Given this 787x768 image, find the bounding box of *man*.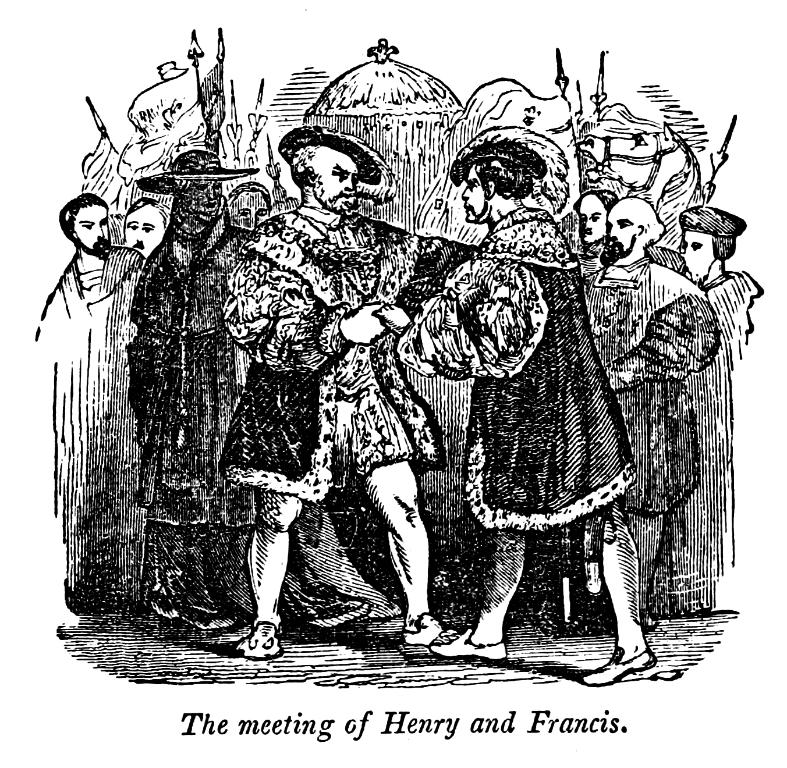
detection(130, 148, 260, 624).
